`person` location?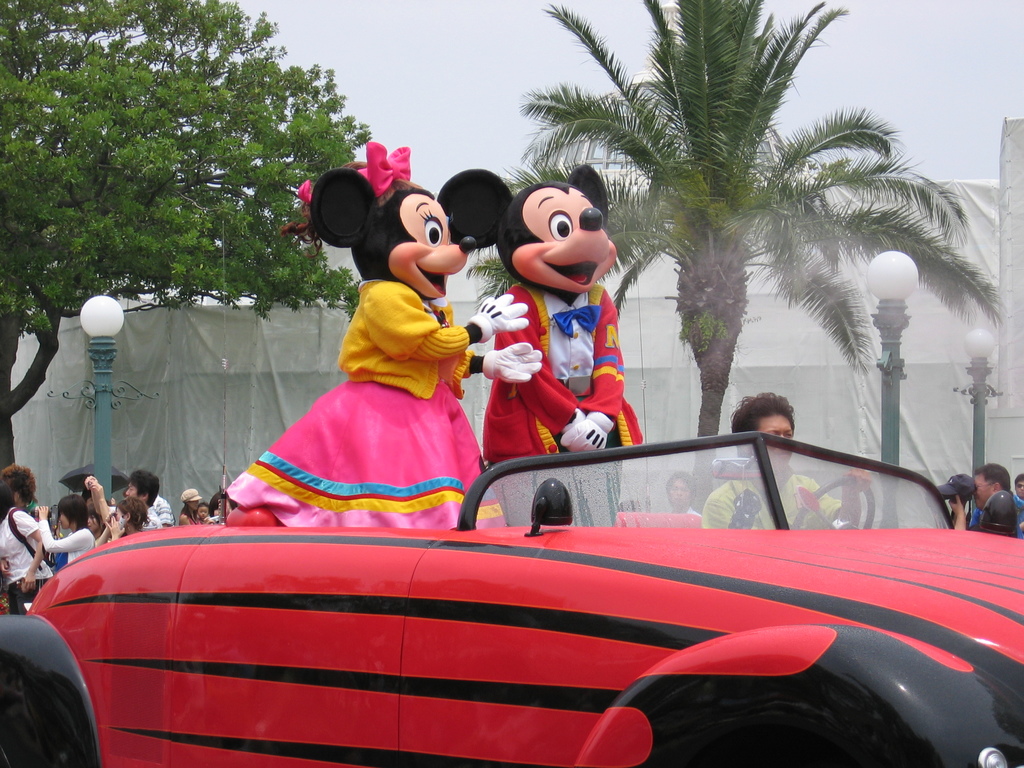
locate(82, 494, 95, 512)
